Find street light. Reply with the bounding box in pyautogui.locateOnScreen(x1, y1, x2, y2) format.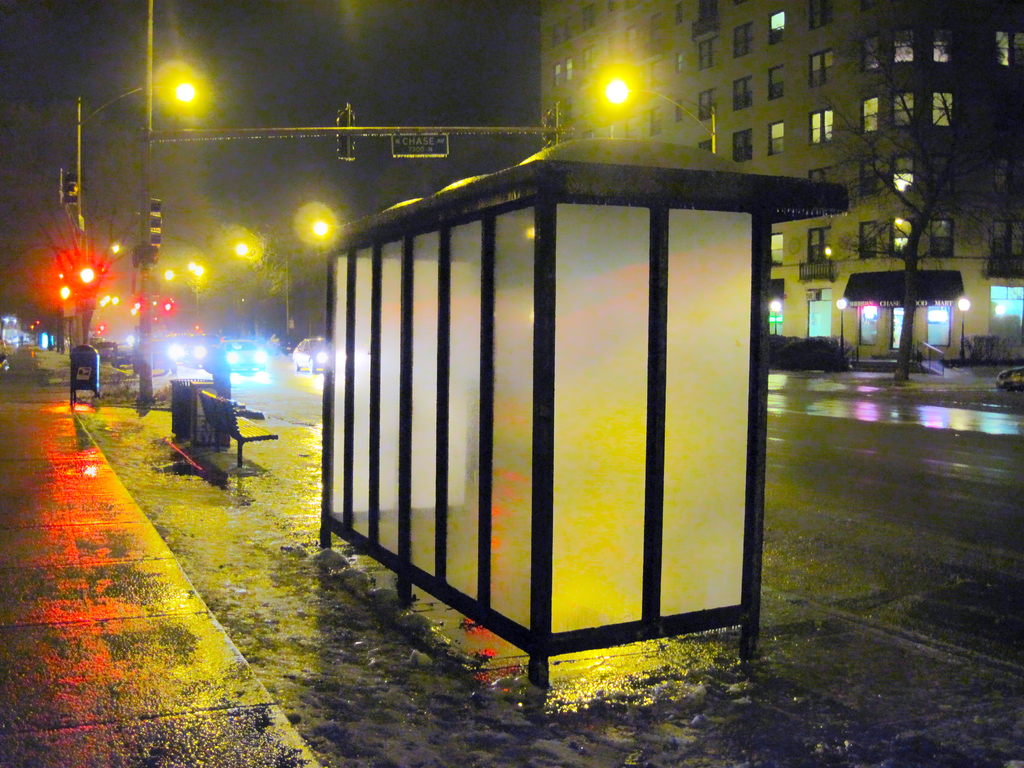
pyautogui.locateOnScreen(767, 297, 785, 335).
